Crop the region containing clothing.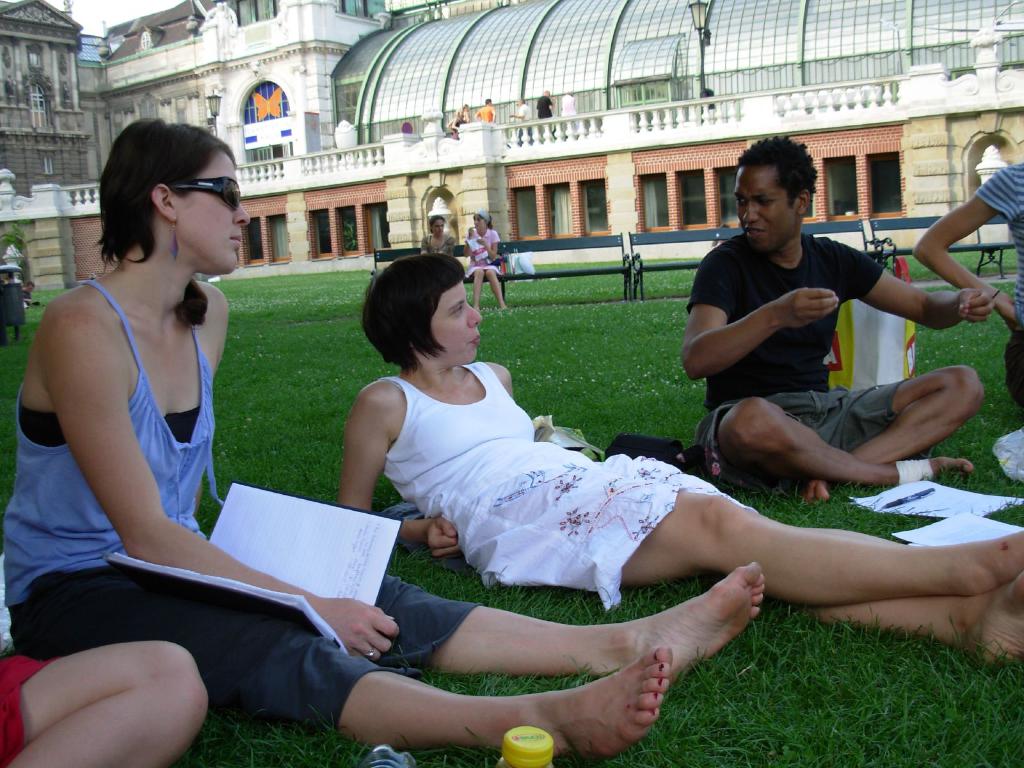
Crop region: select_region(467, 227, 504, 278).
